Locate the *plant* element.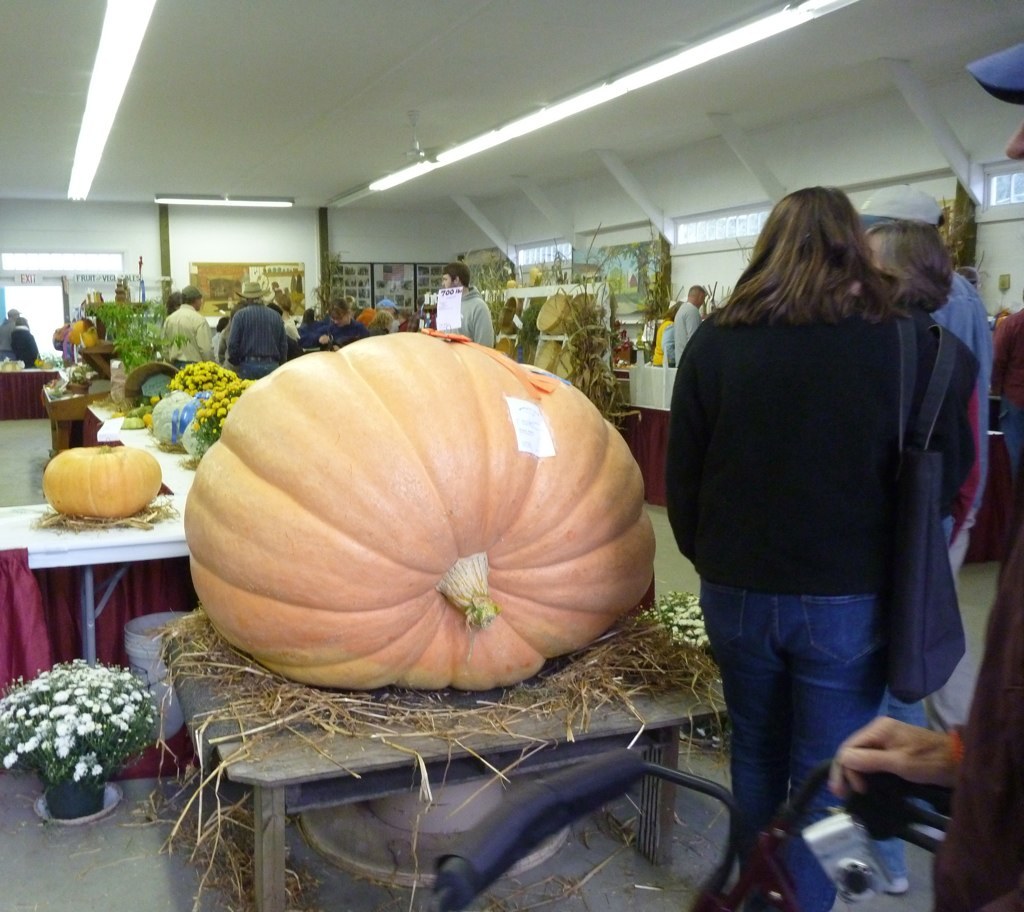
Element bbox: crop(516, 302, 545, 354).
